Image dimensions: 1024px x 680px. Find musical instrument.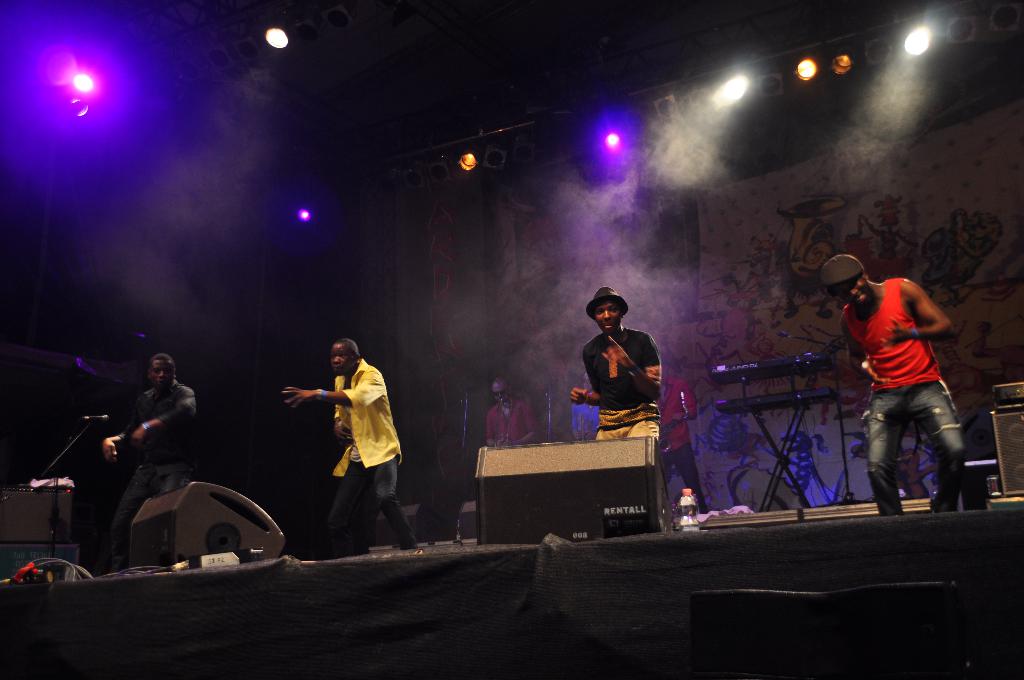
l=652, t=389, r=695, b=460.
